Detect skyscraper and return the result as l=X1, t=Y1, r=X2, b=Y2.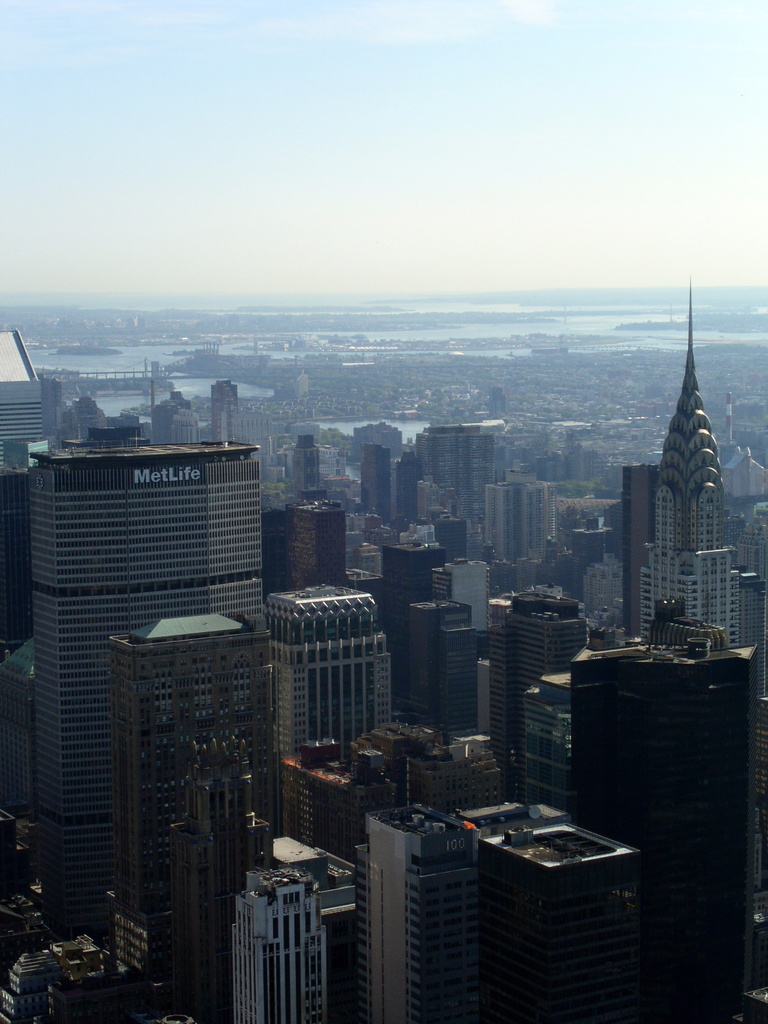
l=20, t=426, r=267, b=943.
